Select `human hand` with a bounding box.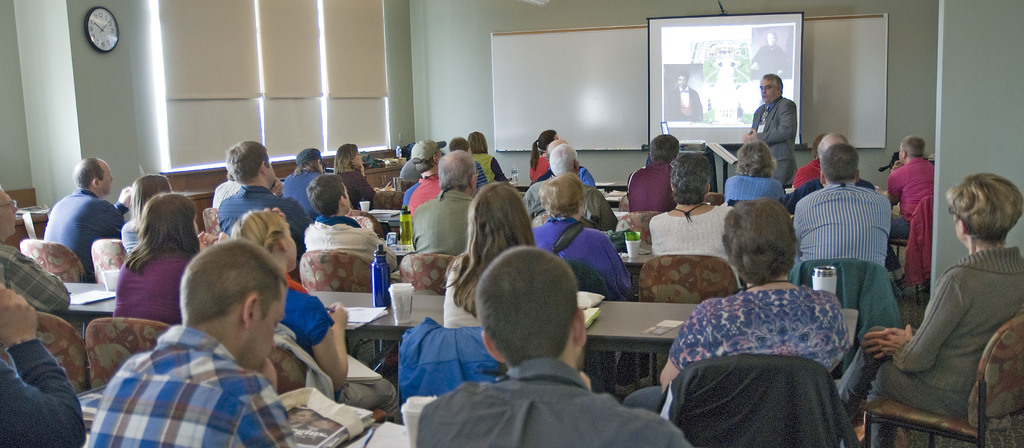
rect(874, 183, 882, 194).
